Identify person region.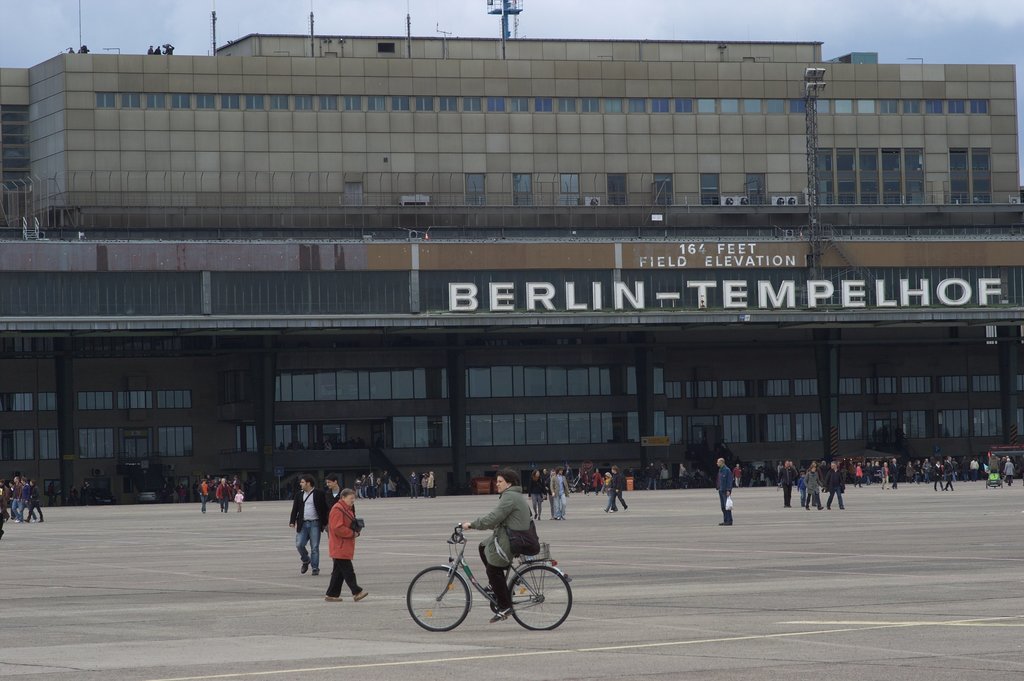
Region: 888:457:902:493.
